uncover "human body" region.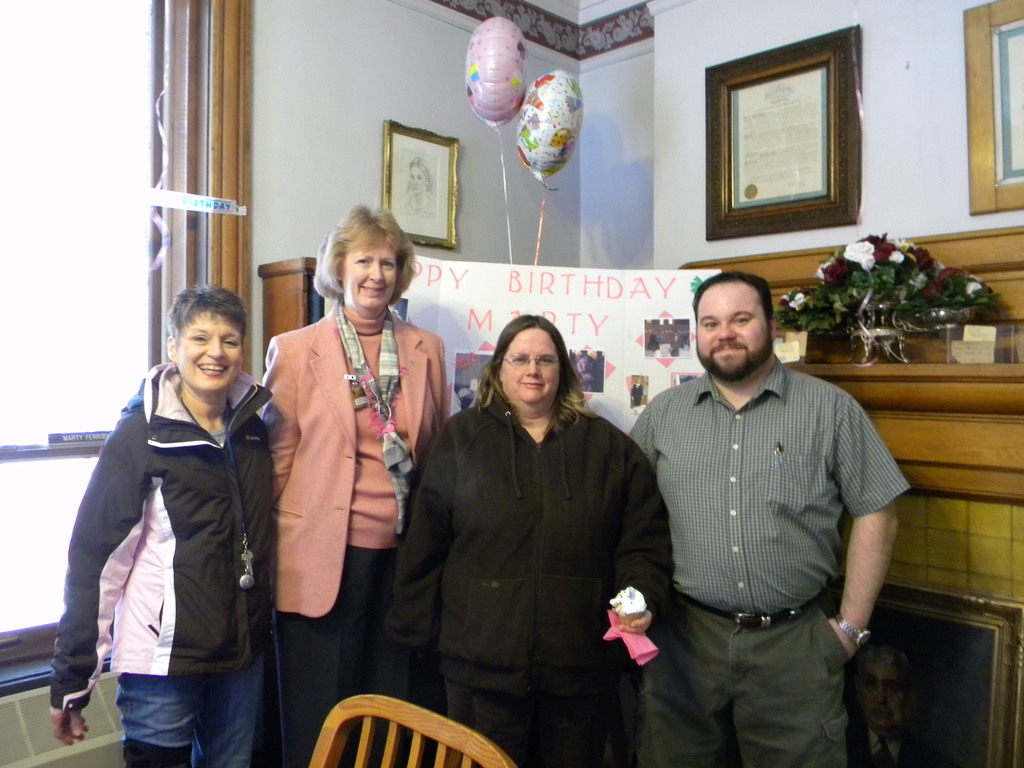
Uncovered: <region>51, 367, 276, 767</region>.
